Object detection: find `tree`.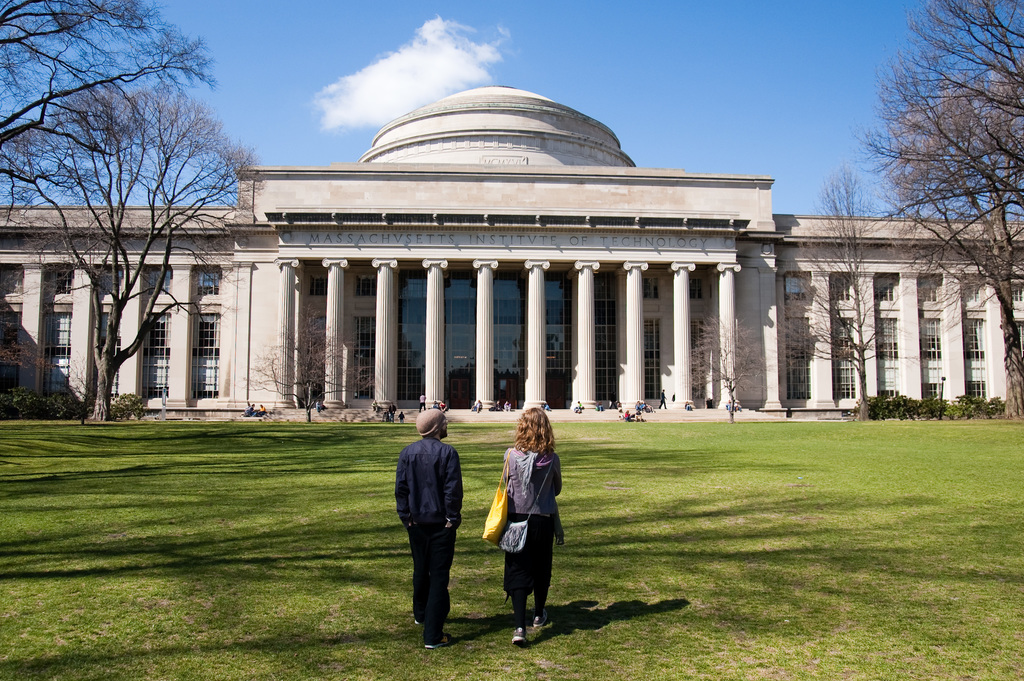
{"left": 0, "top": 0, "right": 220, "bottom": 144}.
